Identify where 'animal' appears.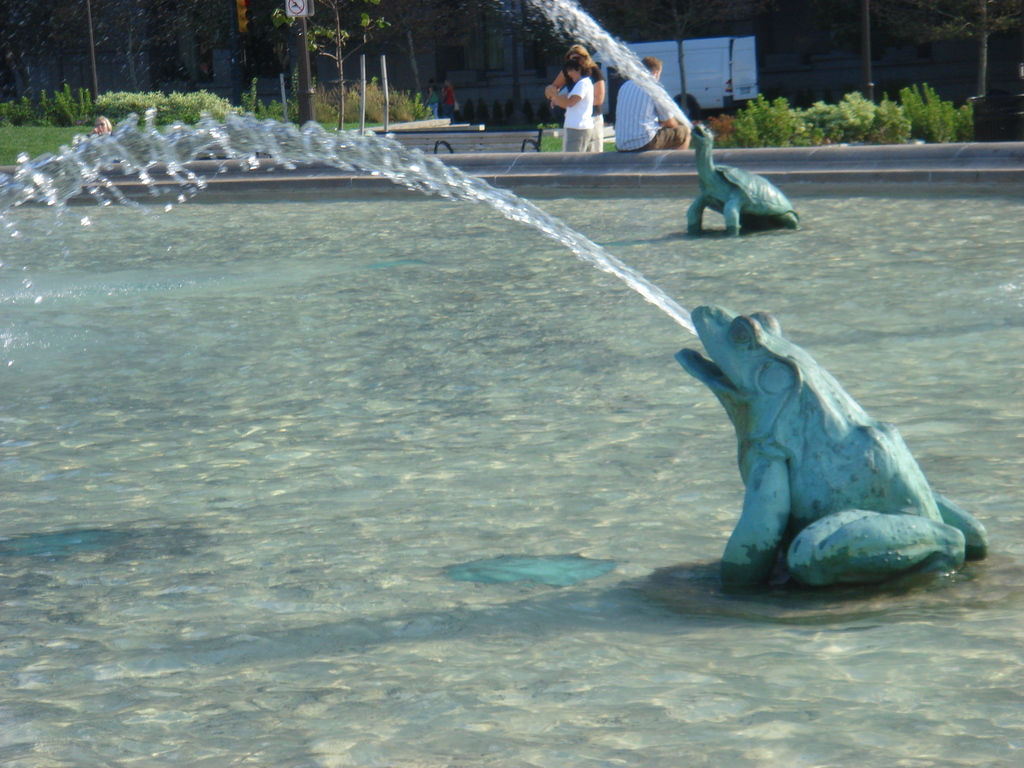
Appears at 676/306/992/593.
